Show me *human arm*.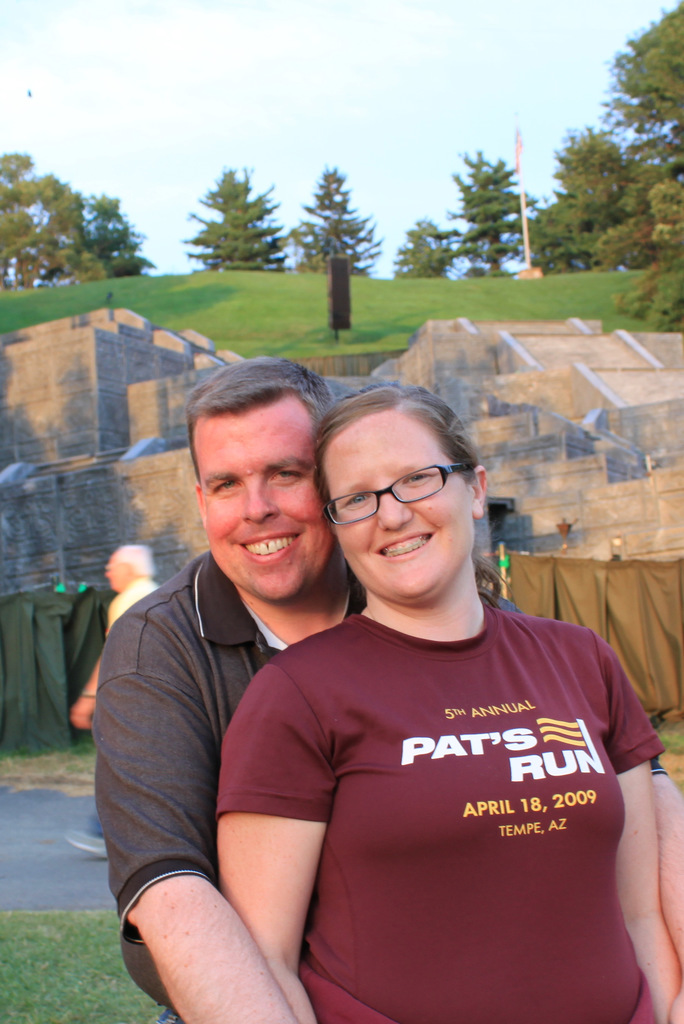
*human arm* is here: bbox=[67, 597, 136, 728].
